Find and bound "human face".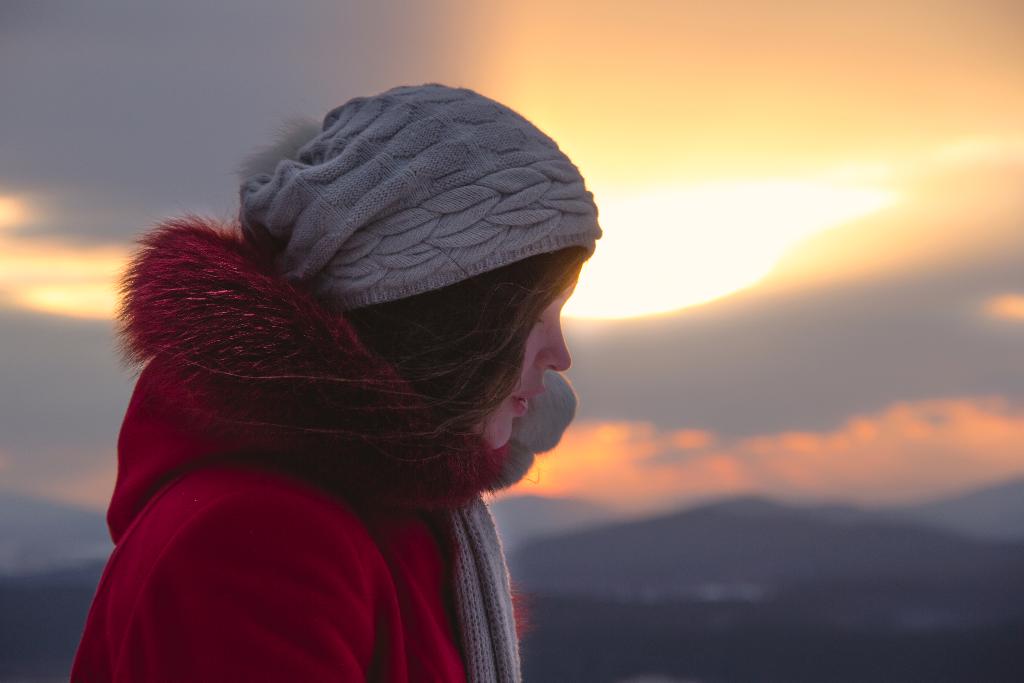
Bound: x1=470 y1=260 x2=582 y2=448.
